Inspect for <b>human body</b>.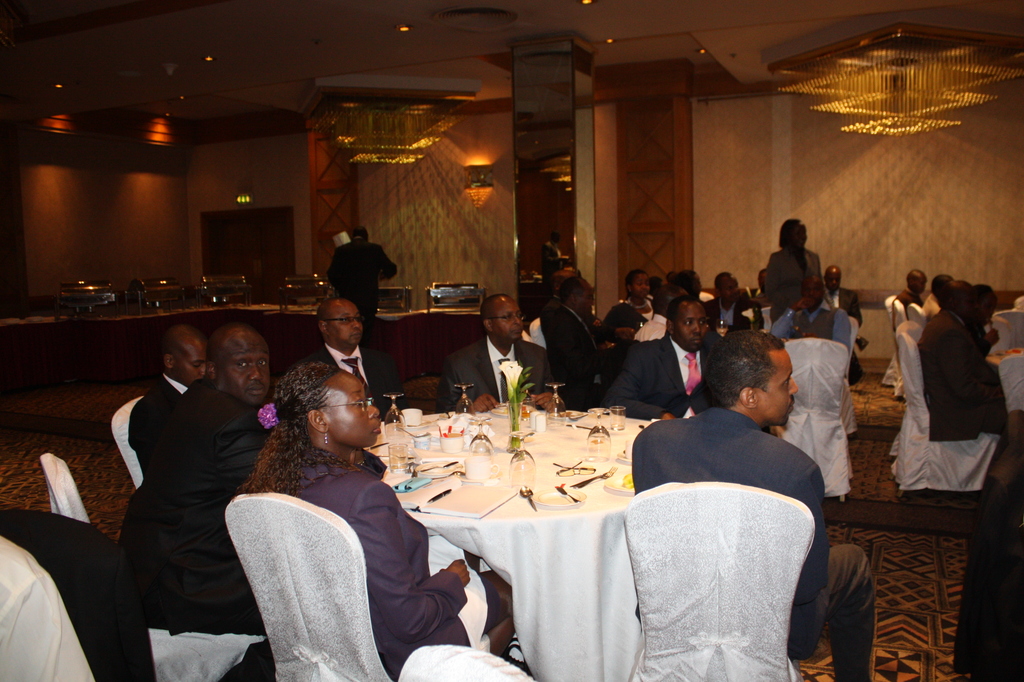
Inspection: x1=308, y1=293, x2=407, y2=421.
